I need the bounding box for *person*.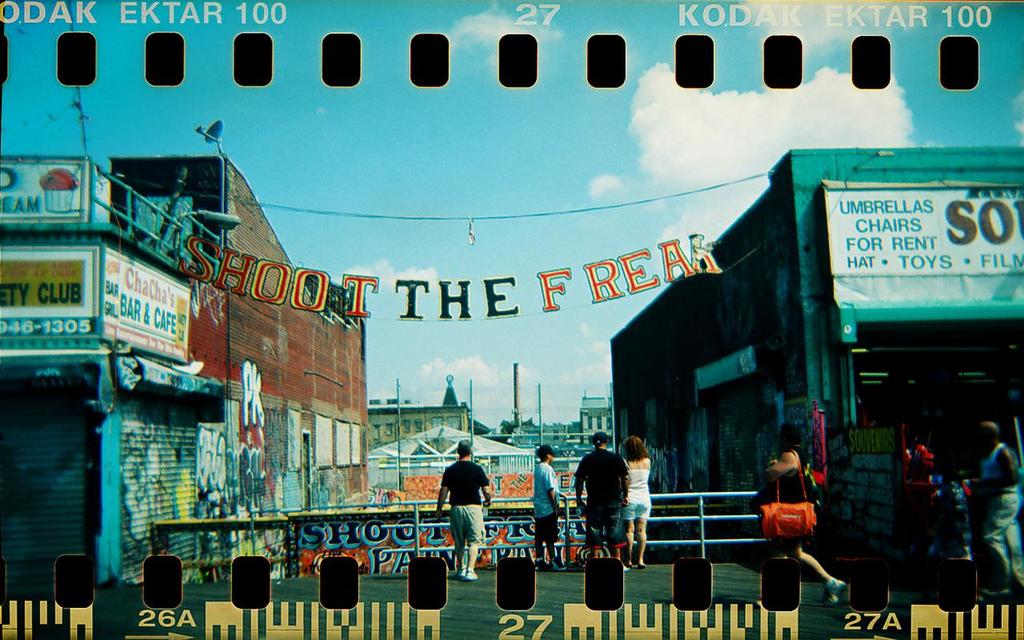
Here it is: (left=625, top=434, right=653, bottom=564).
